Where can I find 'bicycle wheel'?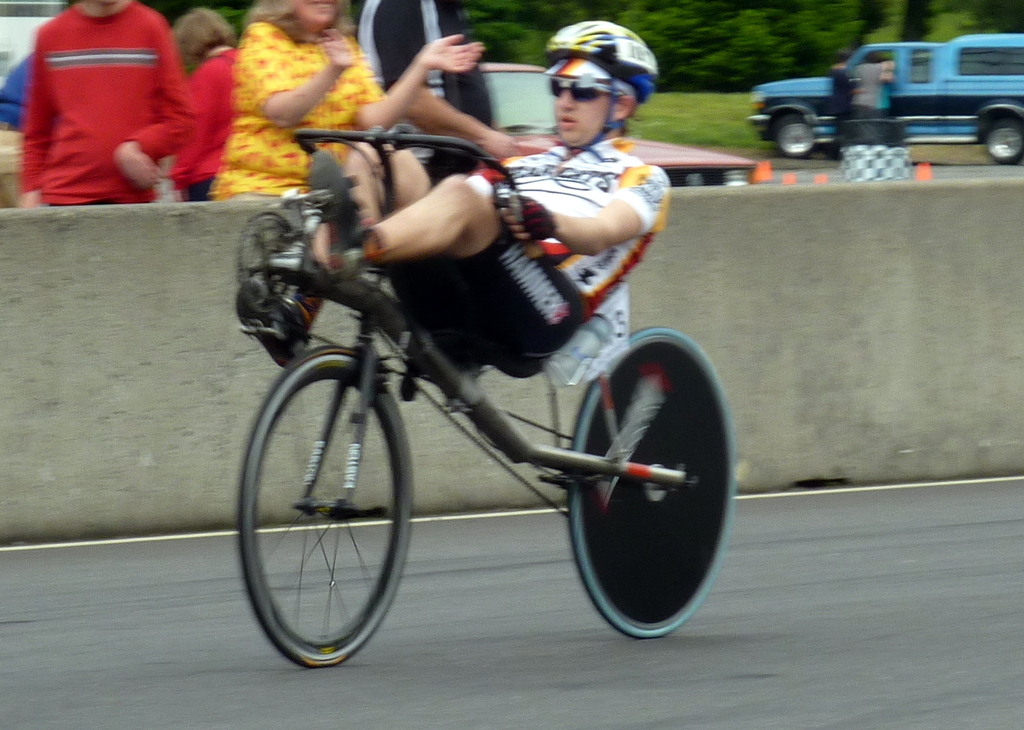
You can find it at region(550, 336, 735, 636).
